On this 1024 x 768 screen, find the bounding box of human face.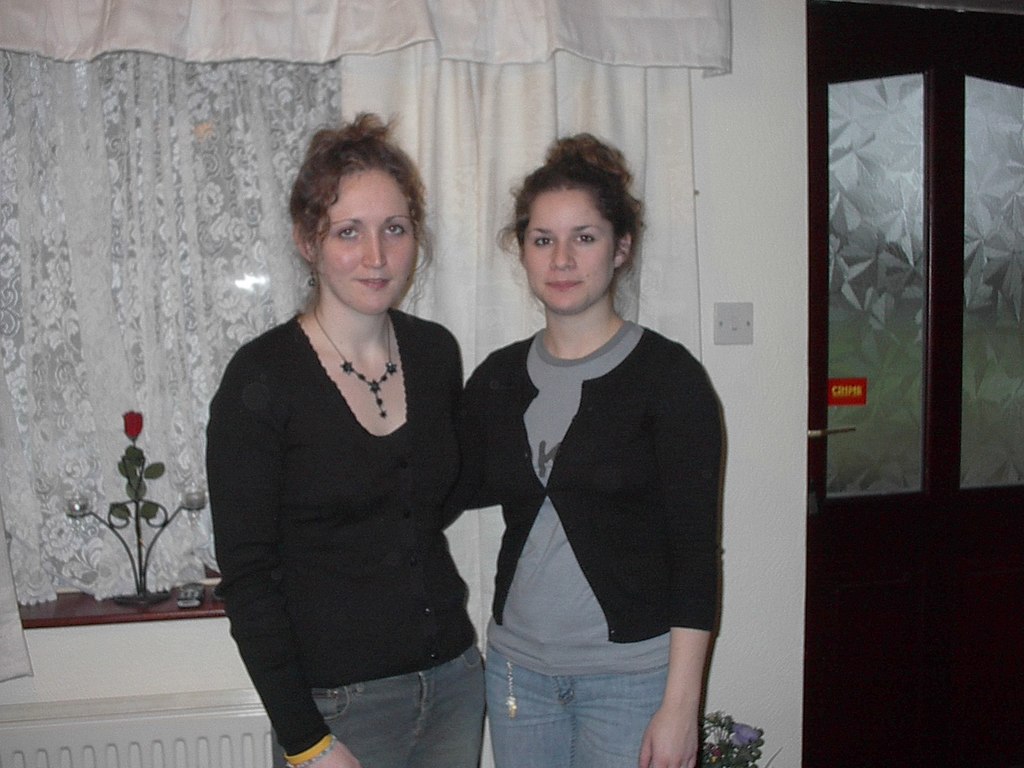
Bounding box: [521, 187, 616, 311].
